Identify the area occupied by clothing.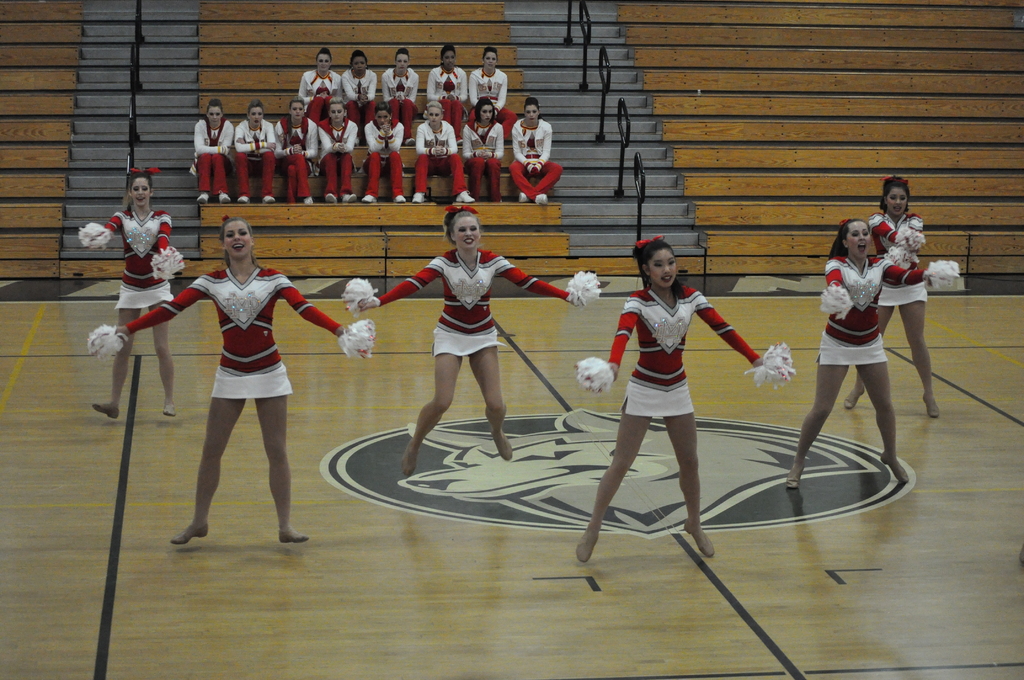
Area: 342, 69, 378, 97.
